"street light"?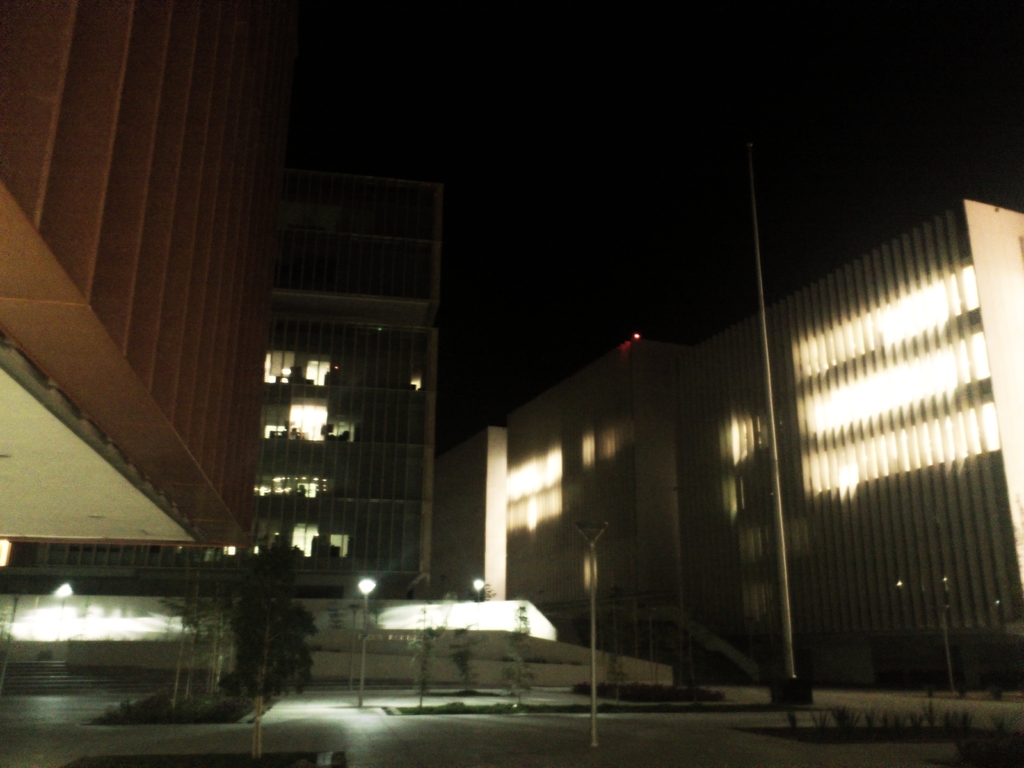
left=571, top=508, right=622, bottom=757
